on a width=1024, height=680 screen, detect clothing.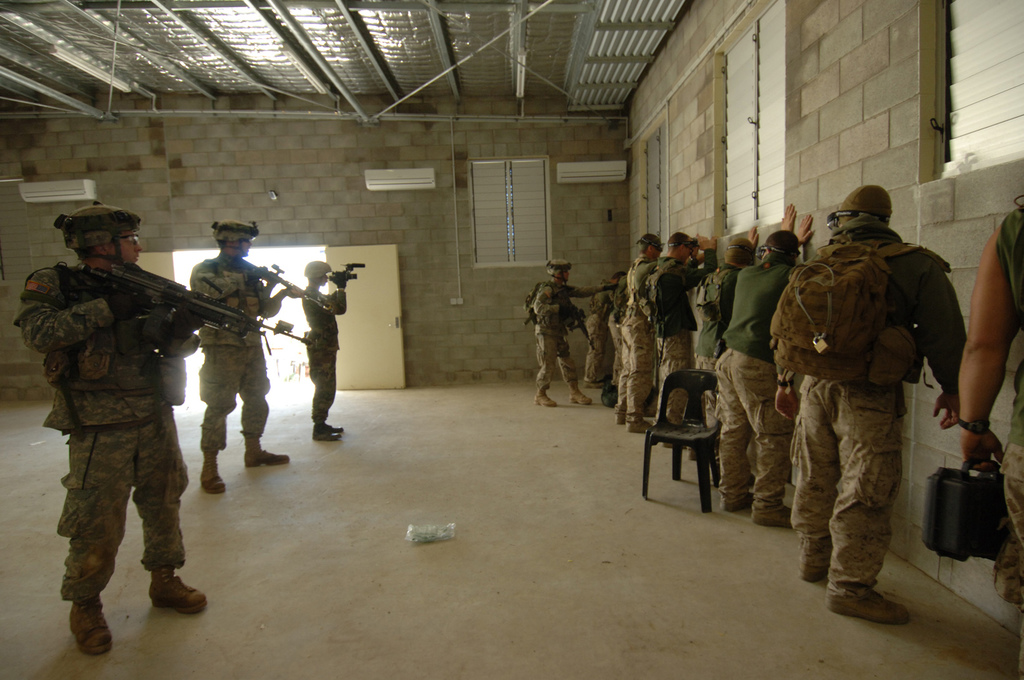
left=12, top=267, right=191, bottom=610.
